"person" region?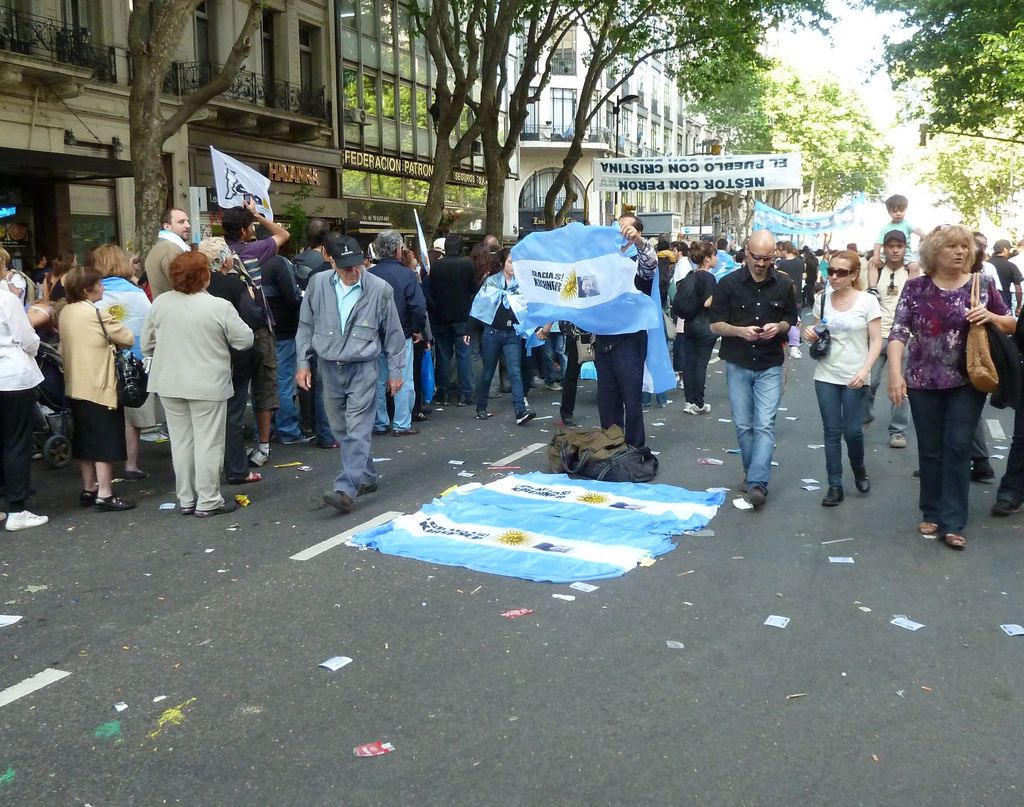
pyautogui.locateOnScreen(886, 221, 1016, 546)
